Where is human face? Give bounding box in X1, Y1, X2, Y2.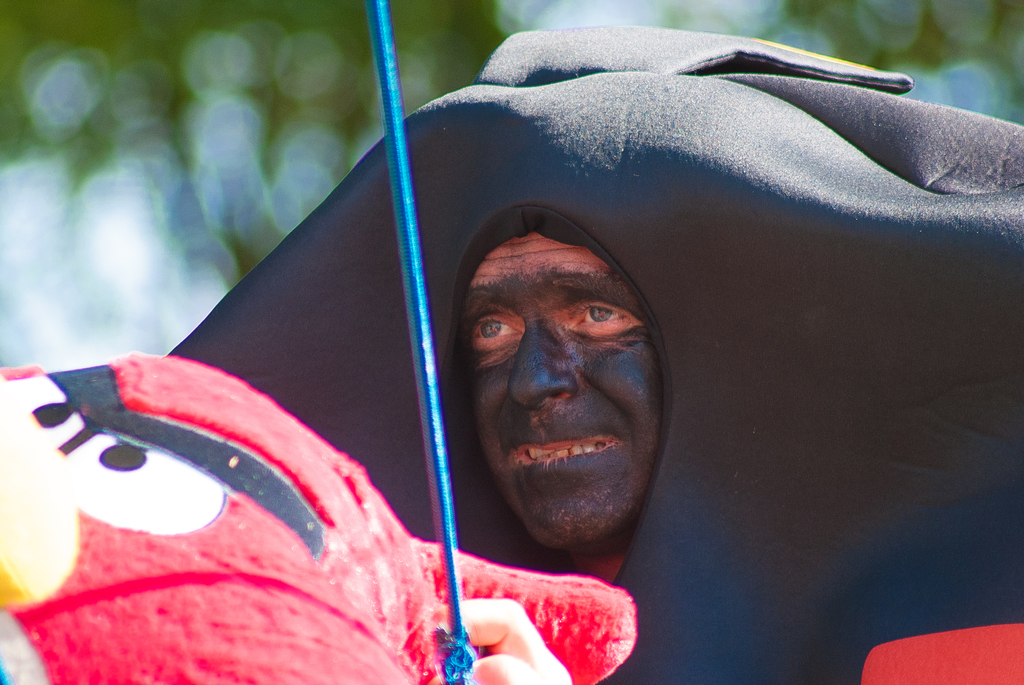
434, 206, 696, 547.
